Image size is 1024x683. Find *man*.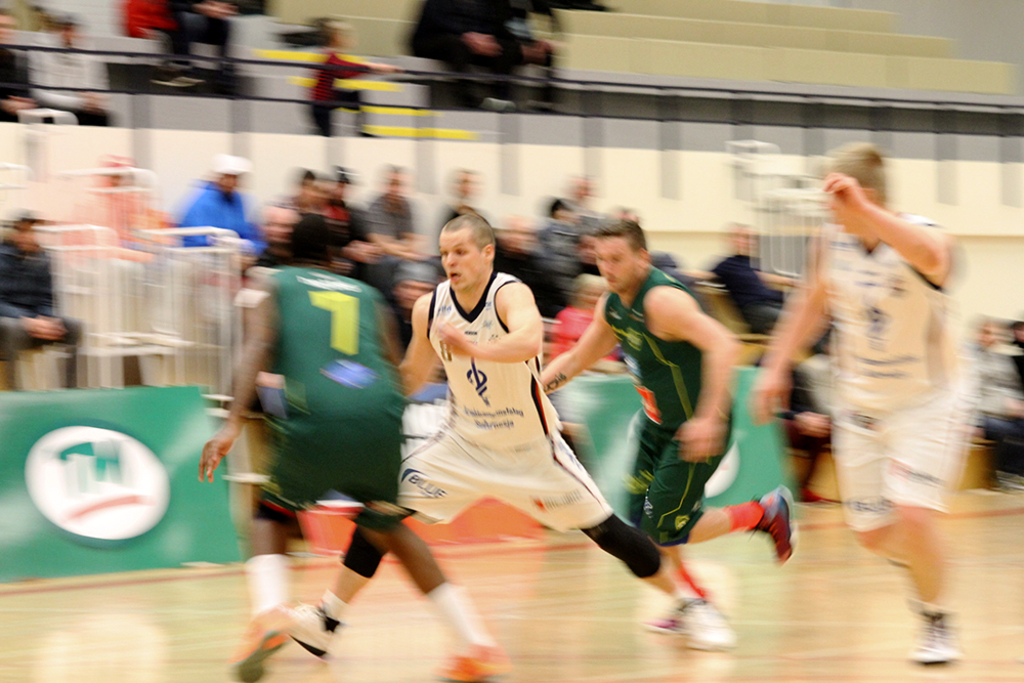
<bbox>541, 210, 798, 573</bbox>.
